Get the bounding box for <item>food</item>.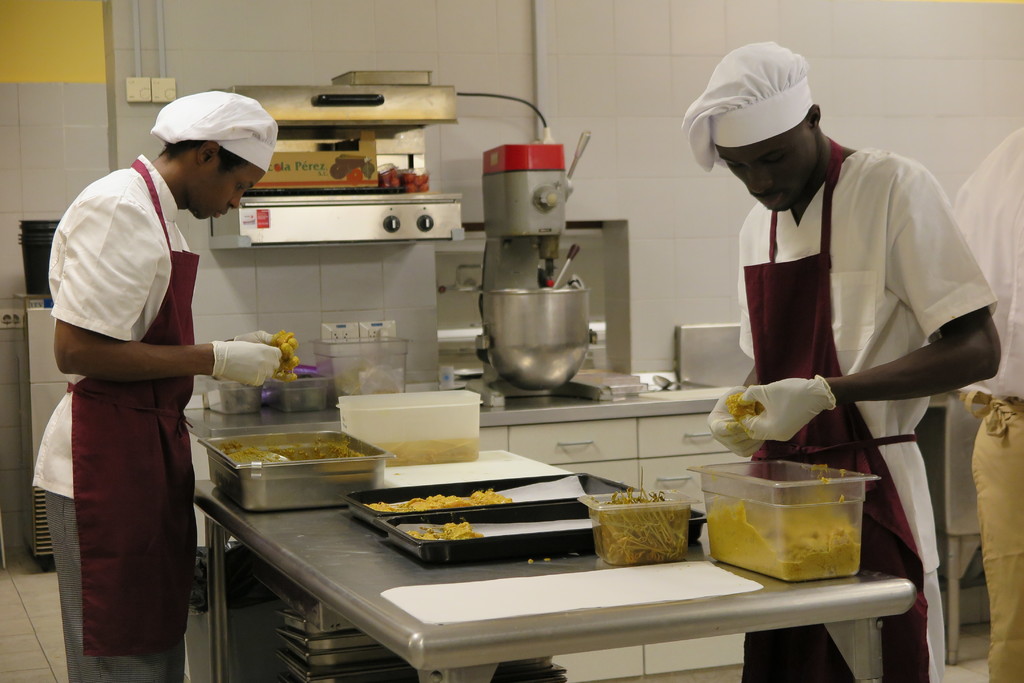
pyautogui.locateOnScreen(346, 169, 362, 186).
